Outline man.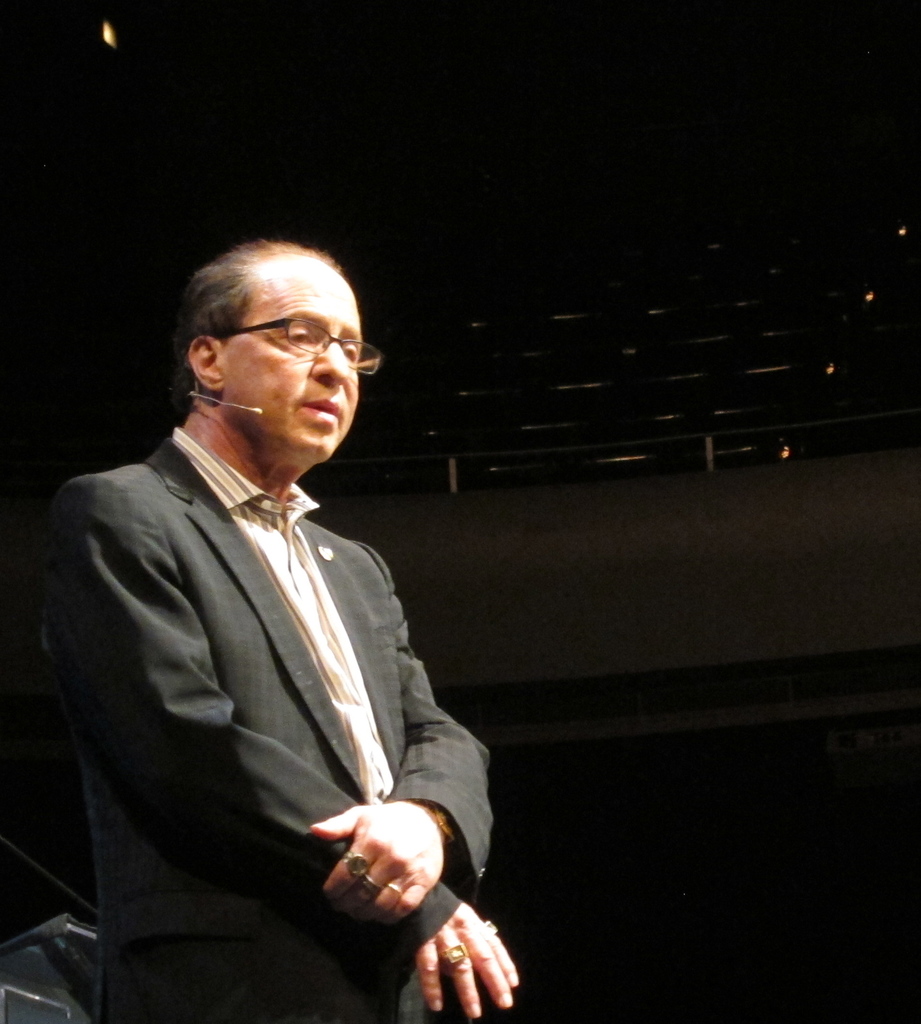
Outline: rect(14, 218, 549, 1023).
